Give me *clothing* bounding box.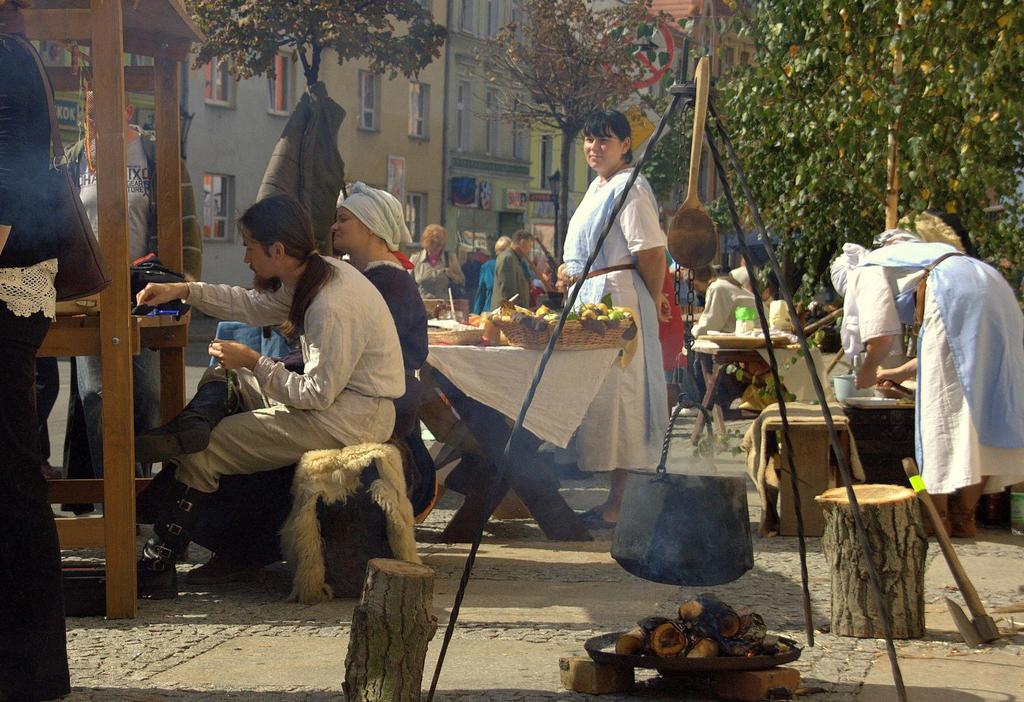
box(559, 154, 673, 468).
